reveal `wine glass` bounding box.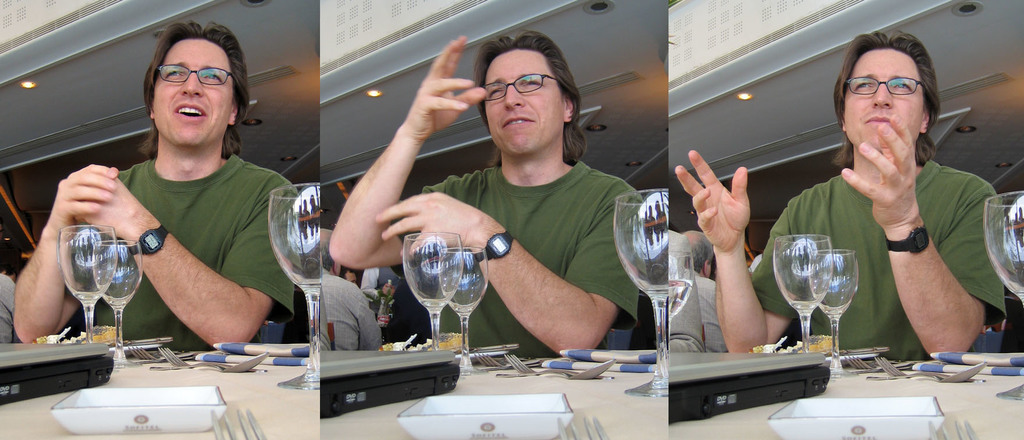
Revealed: box=[91, 243, 148, 367].
